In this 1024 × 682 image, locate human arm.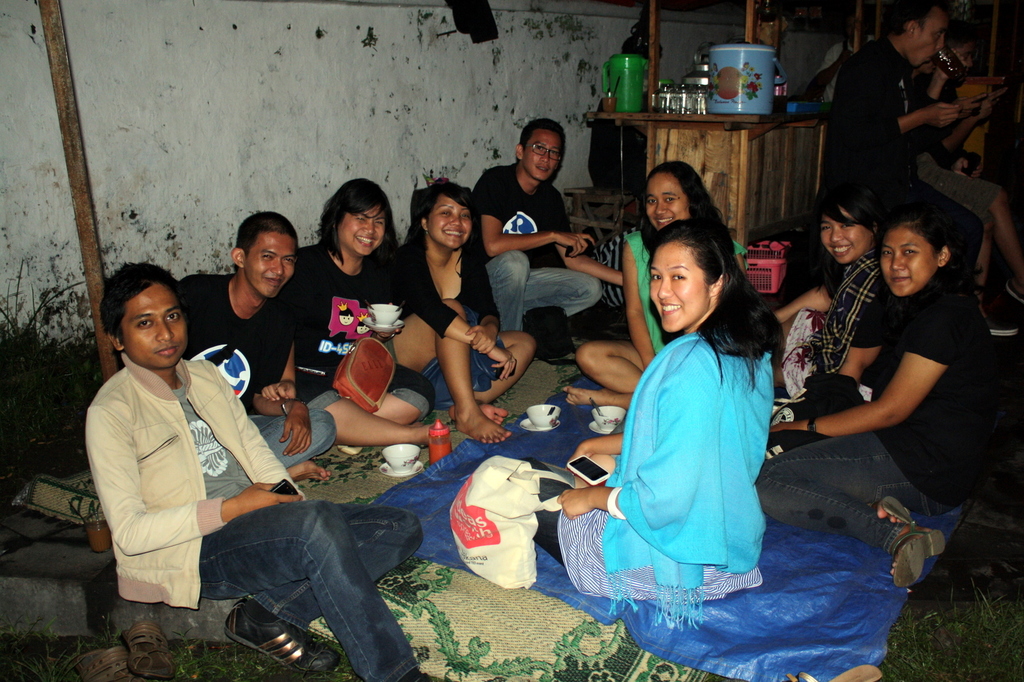
Bounding box: <box>106,323,297,681</box>.
